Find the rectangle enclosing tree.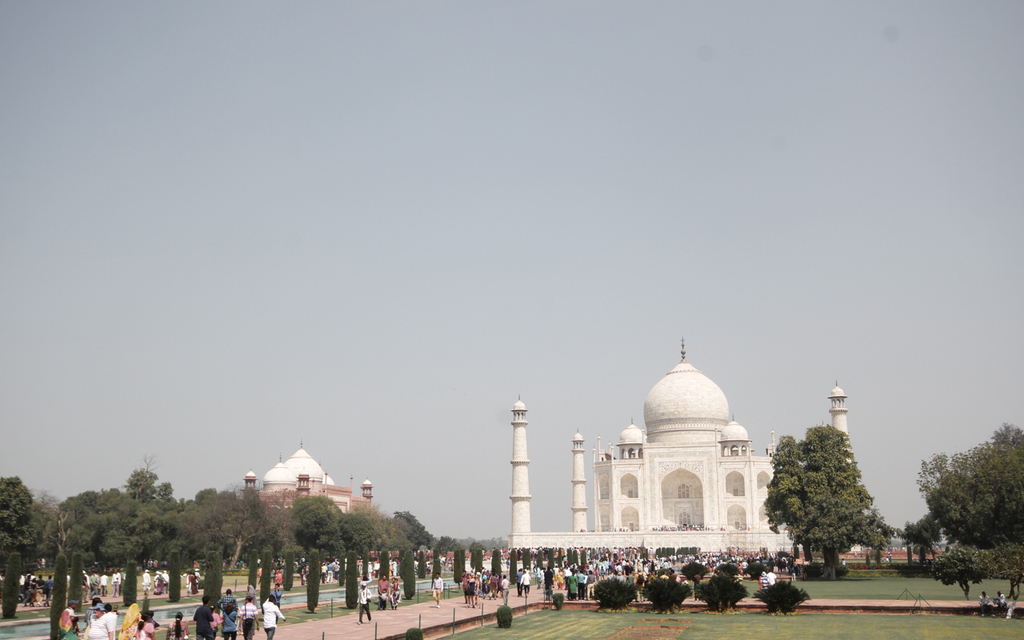
(926,544,988,598).
